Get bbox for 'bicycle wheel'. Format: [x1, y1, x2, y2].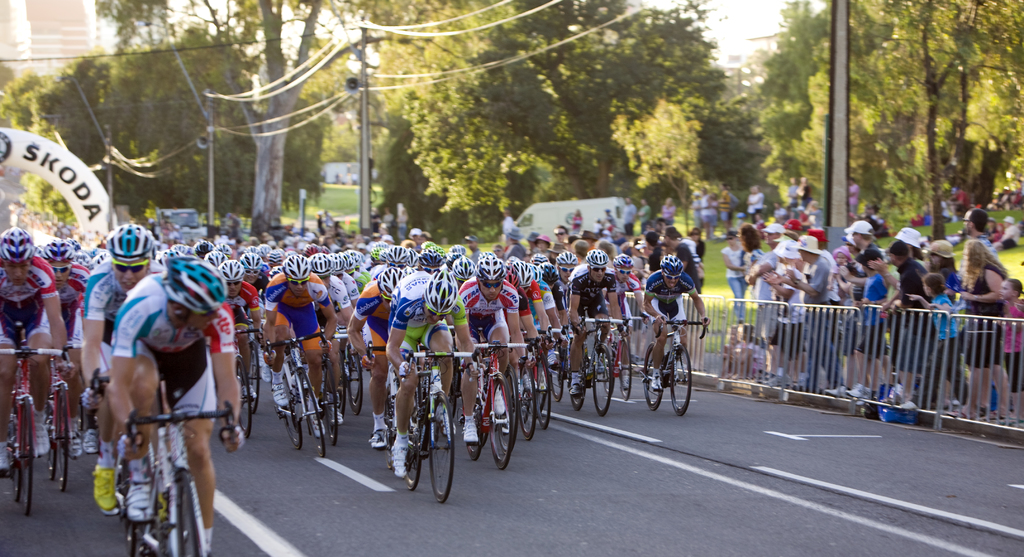
[643, 353, 664, 408].
